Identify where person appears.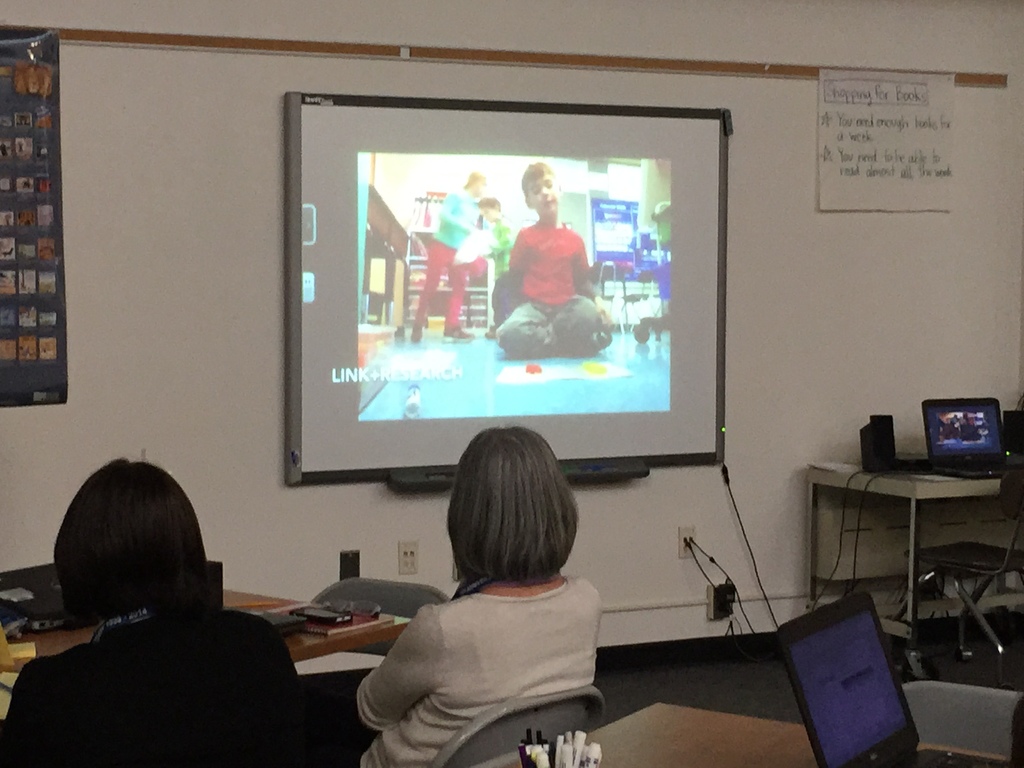
Appears at pyautogui.locateOnScreen(411, 170, 488, 347).
